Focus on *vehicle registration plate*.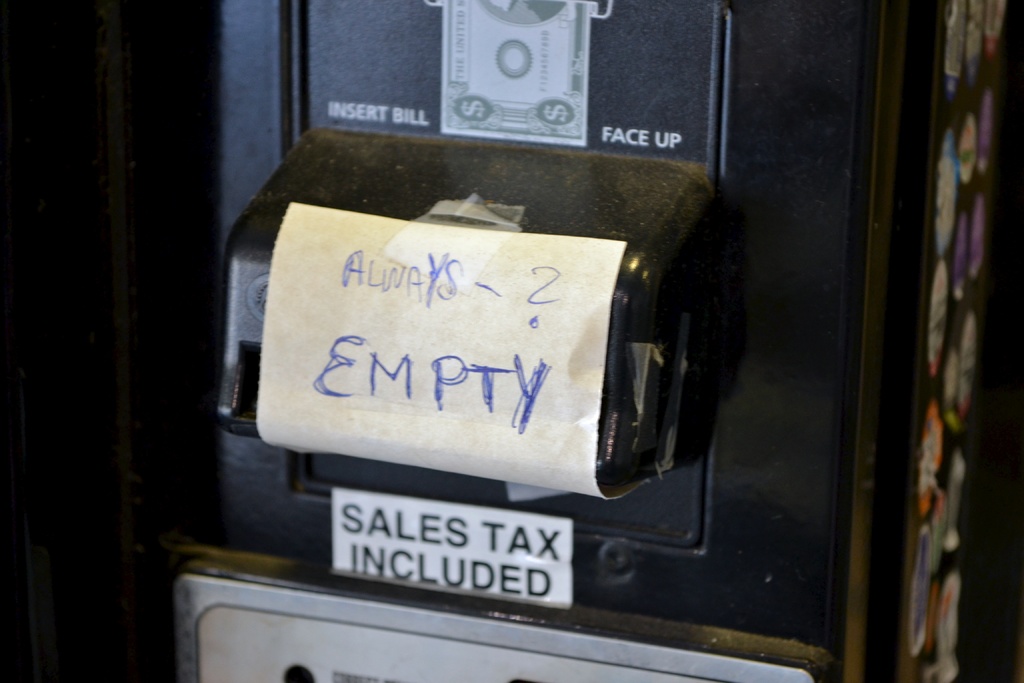
Focused at box(303, 511, 614, 609).
